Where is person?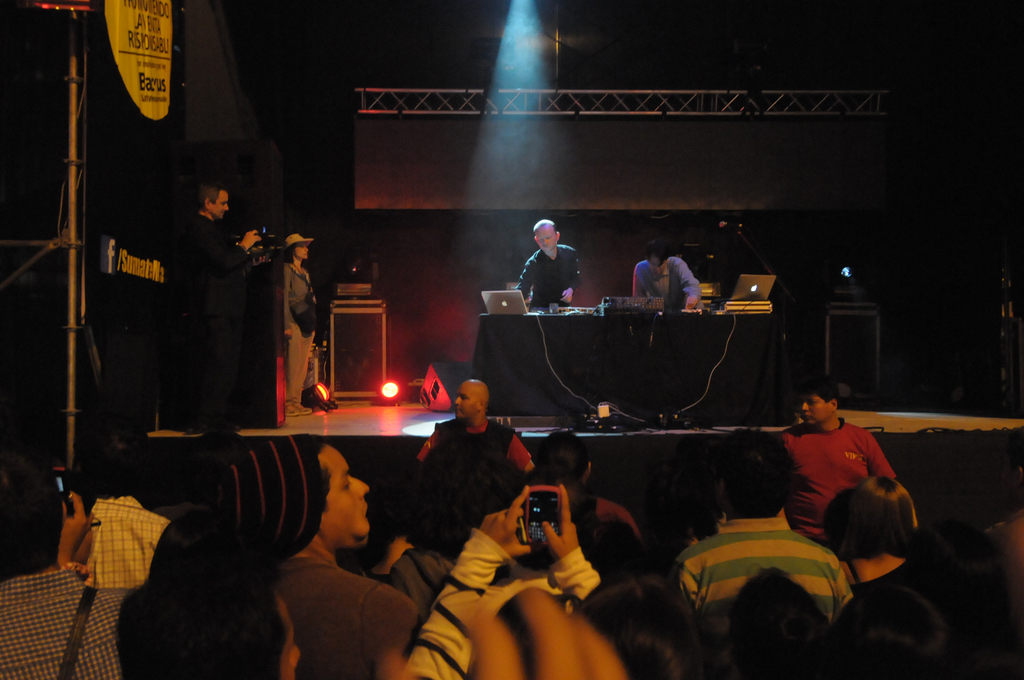
pyautogui.locateOnScreen(626, 230, 707, 319).
